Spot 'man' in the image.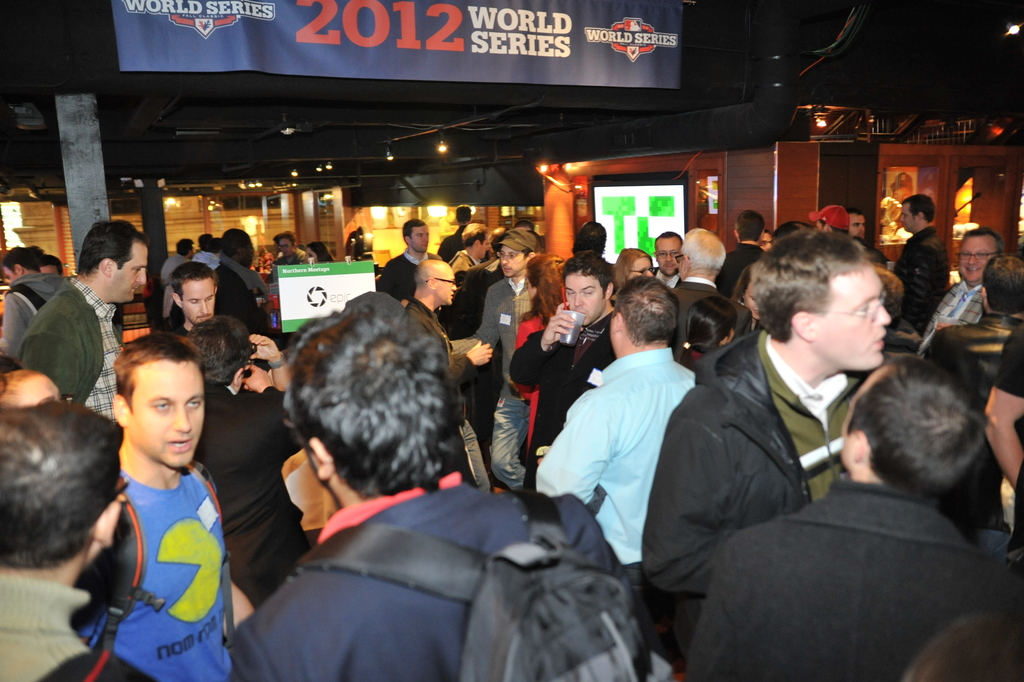
'man' found at region(241, 287, 662, 681).
